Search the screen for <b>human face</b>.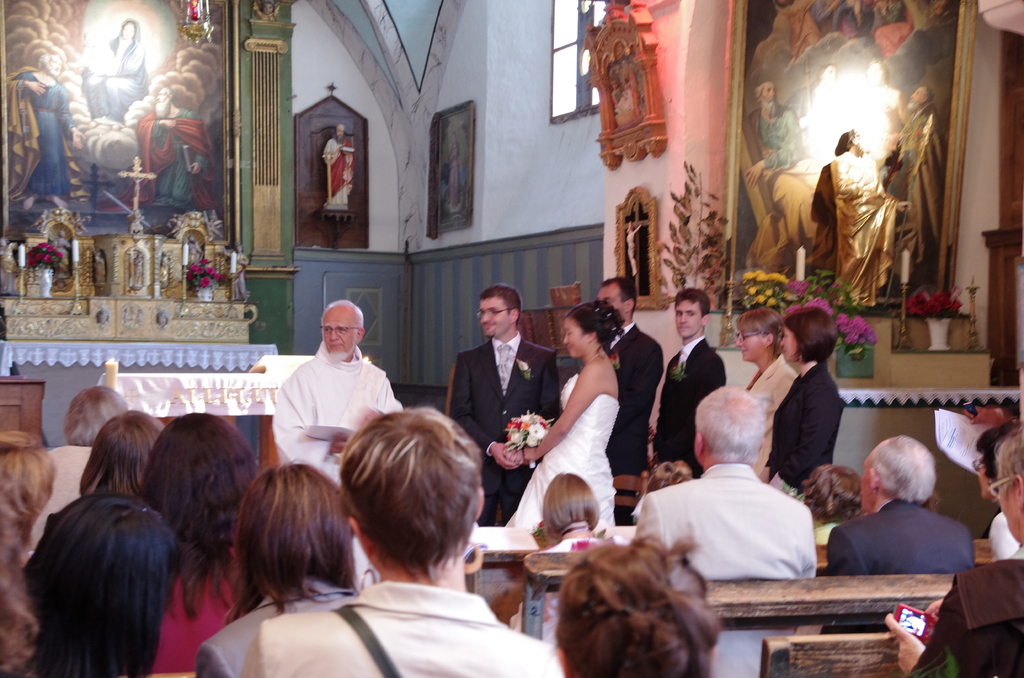
Found at [left=563, top=320, right=584, bottom=357].
